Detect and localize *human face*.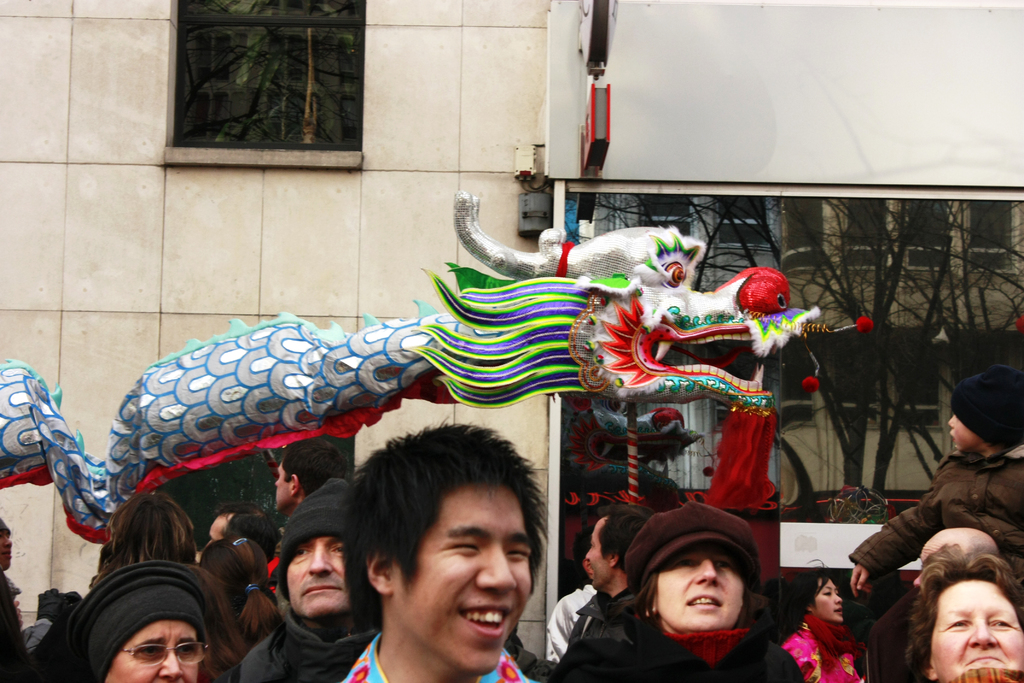
Localized at <bbox>281, 537, 349, 625</bbox>.
